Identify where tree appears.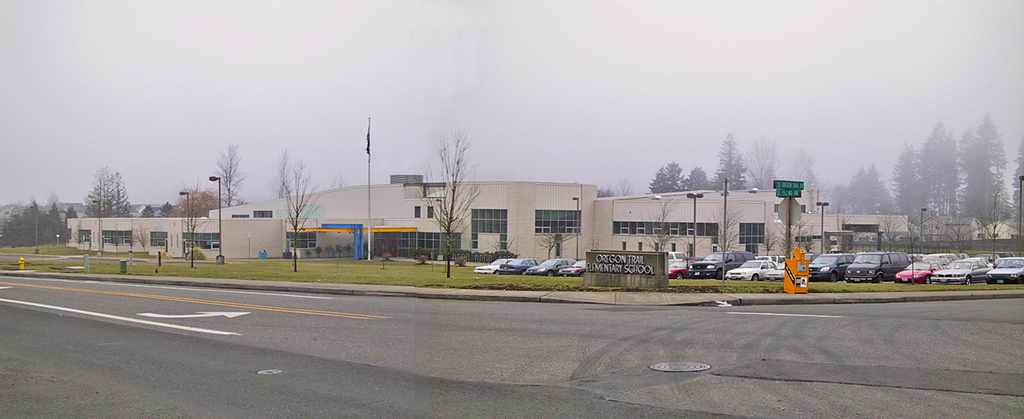
Appears at (x1=142, y1=201, x2=160, y2=223).
